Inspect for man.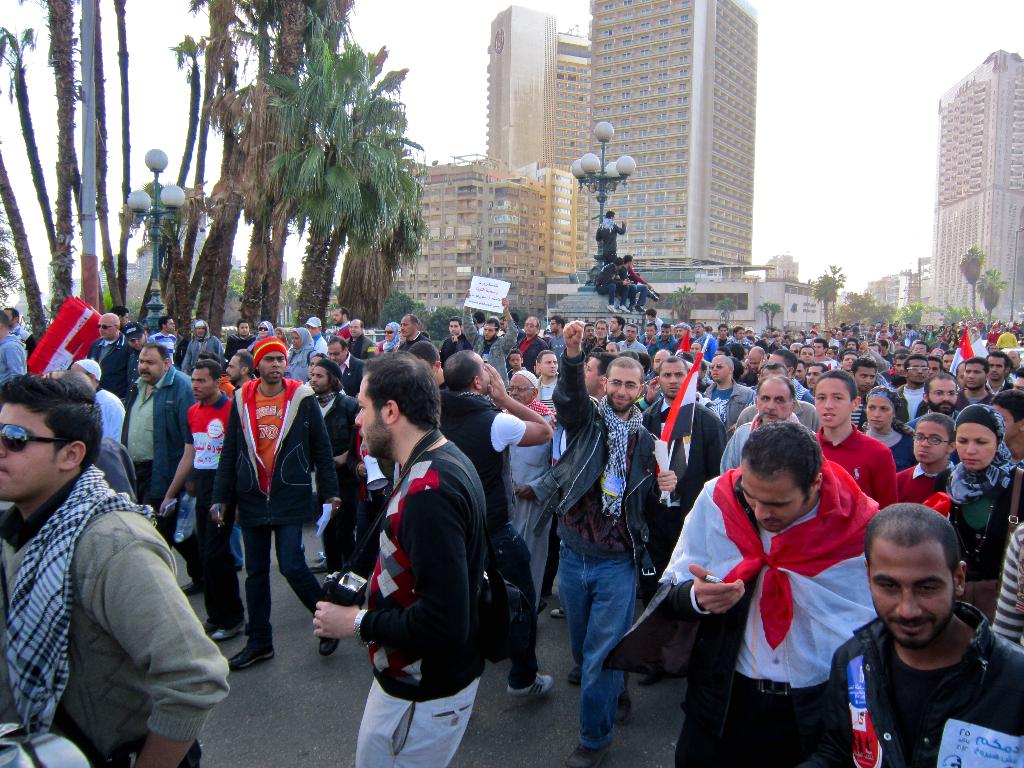
Inspection: rect(436, 343, 552, 707).
